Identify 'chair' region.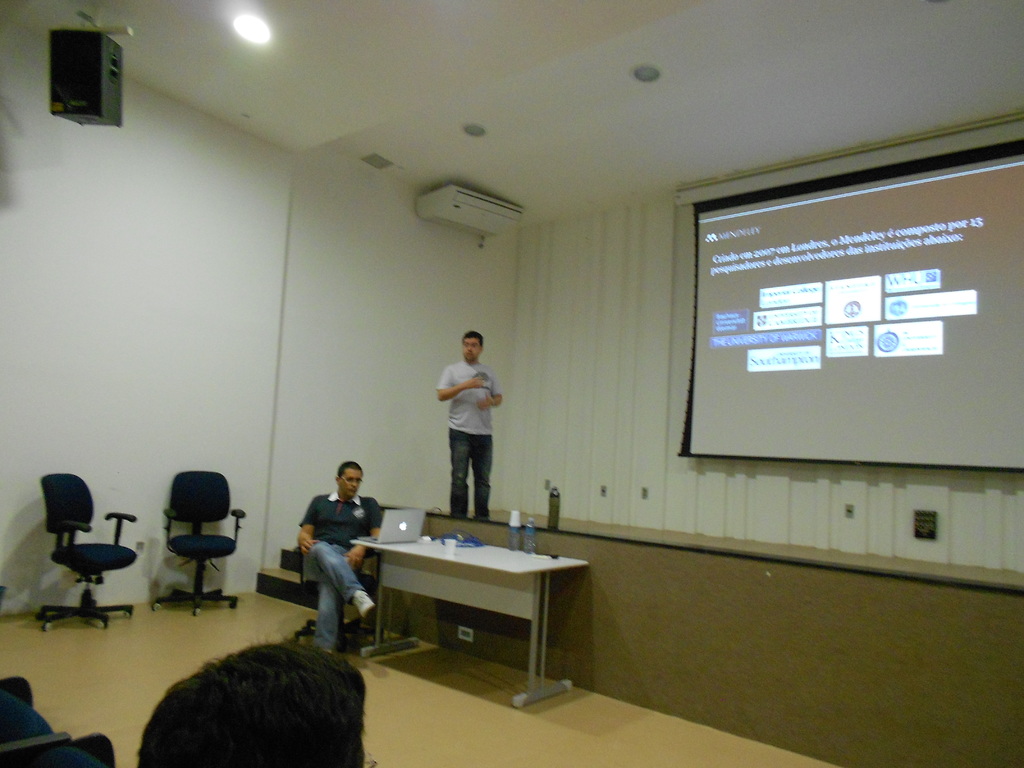
Region: box=[290, 500, 390, 648].
